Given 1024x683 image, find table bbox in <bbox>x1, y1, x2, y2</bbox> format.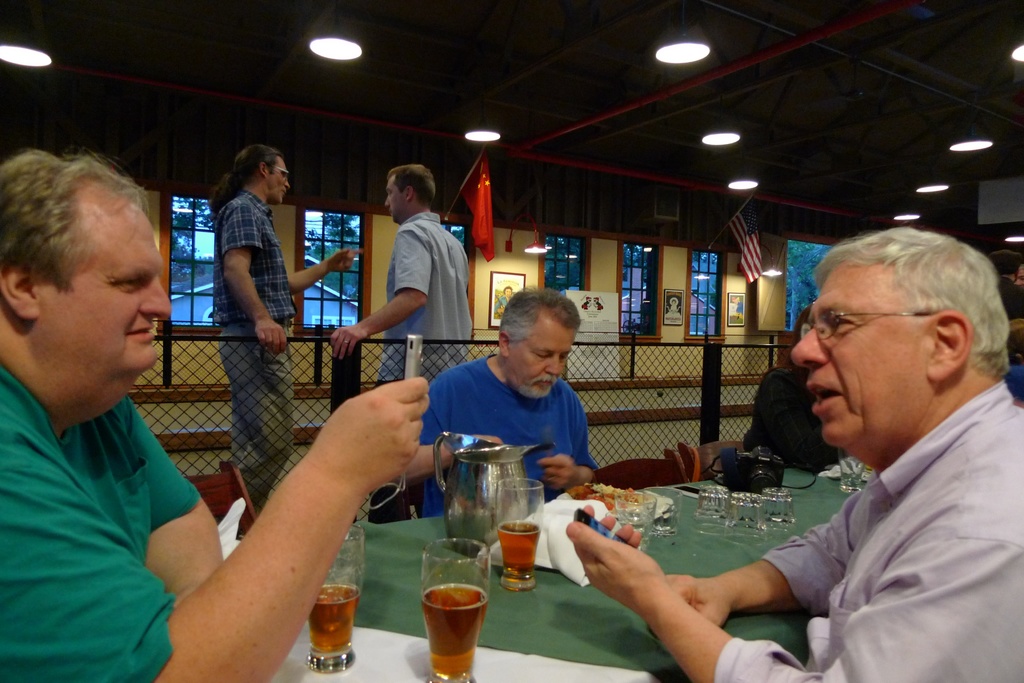
<bbox>223, 451, 877, 682</bbox>.
